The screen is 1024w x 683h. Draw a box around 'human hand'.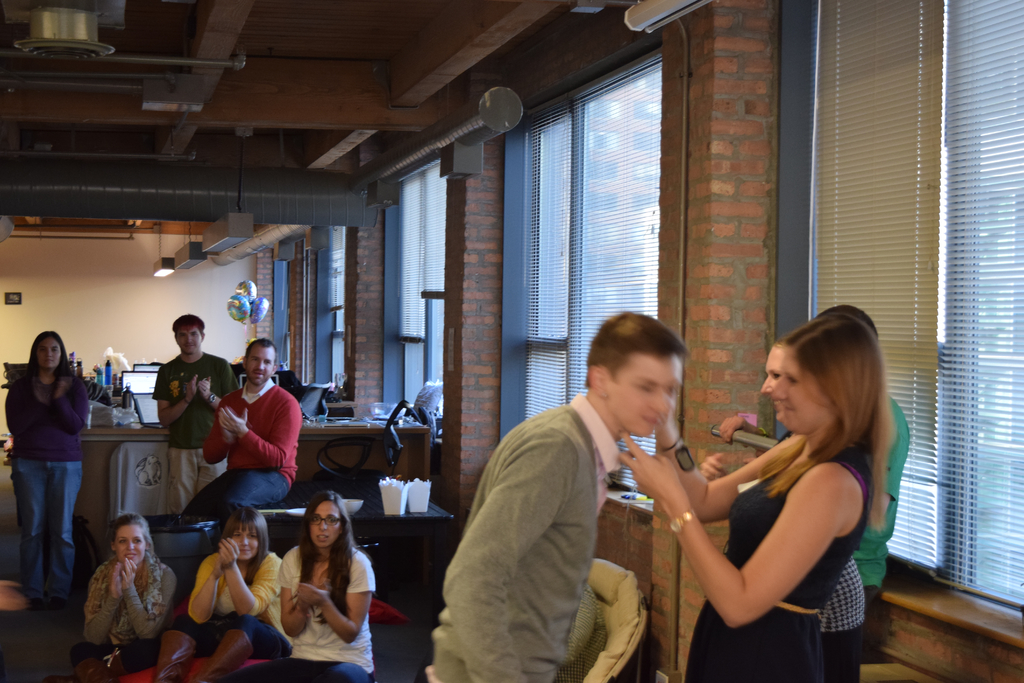
(x1=616, y1=428, x2=683, y2=498).
